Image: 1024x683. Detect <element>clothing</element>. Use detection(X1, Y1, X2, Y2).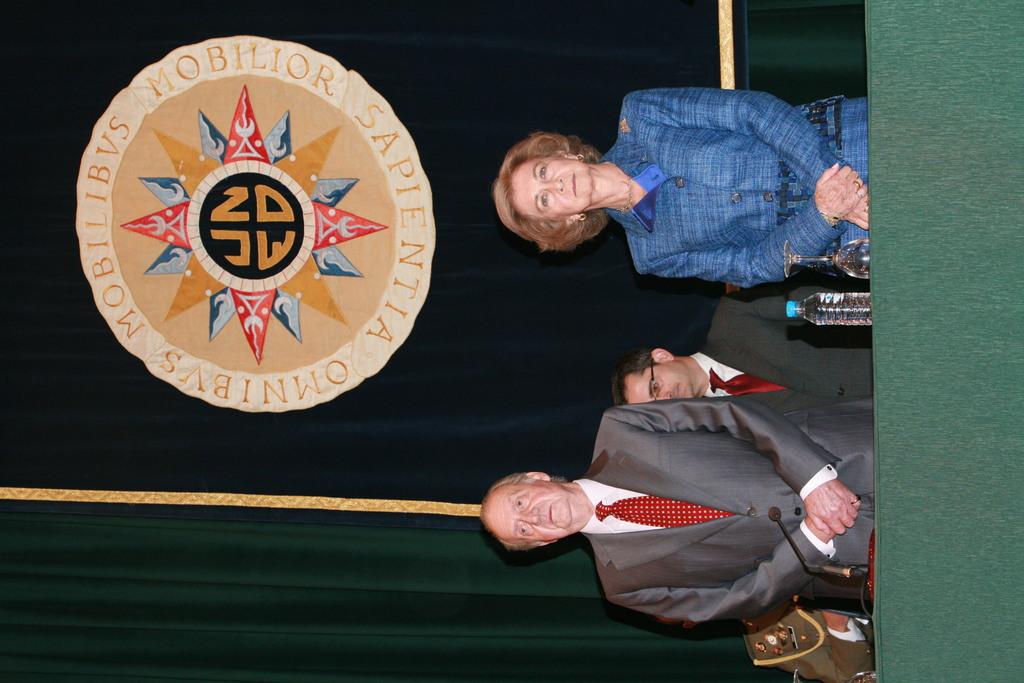
detection(575, 72, 872, 317).
